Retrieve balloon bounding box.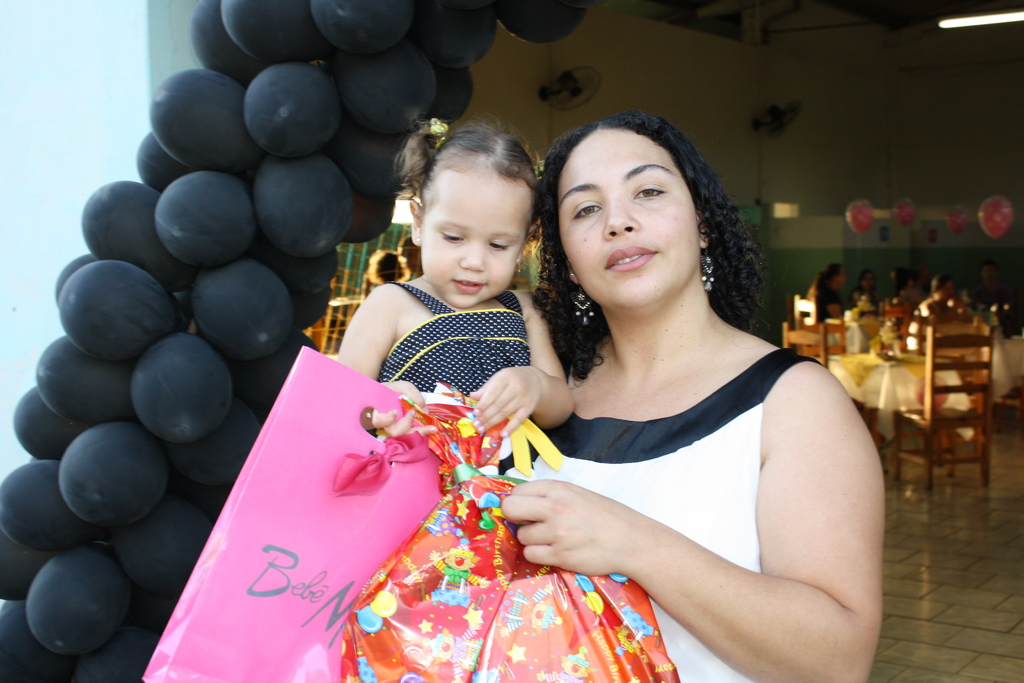
Bounding box: [x1=896, y1=199, x2=917, y2=226].
